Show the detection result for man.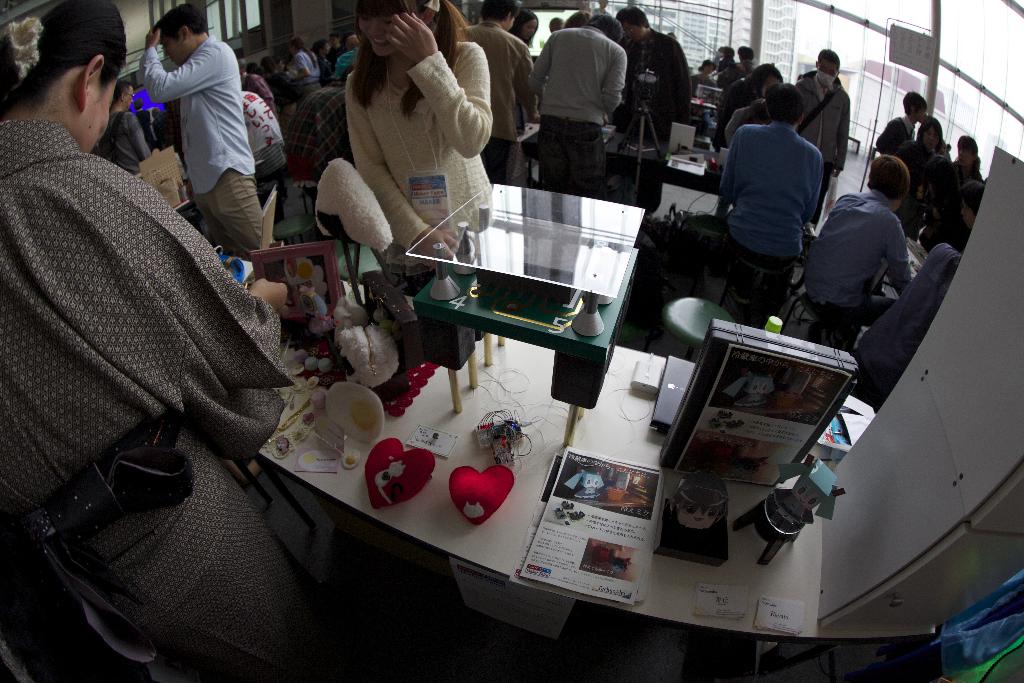
BBox(795, 53, 858, 227).
